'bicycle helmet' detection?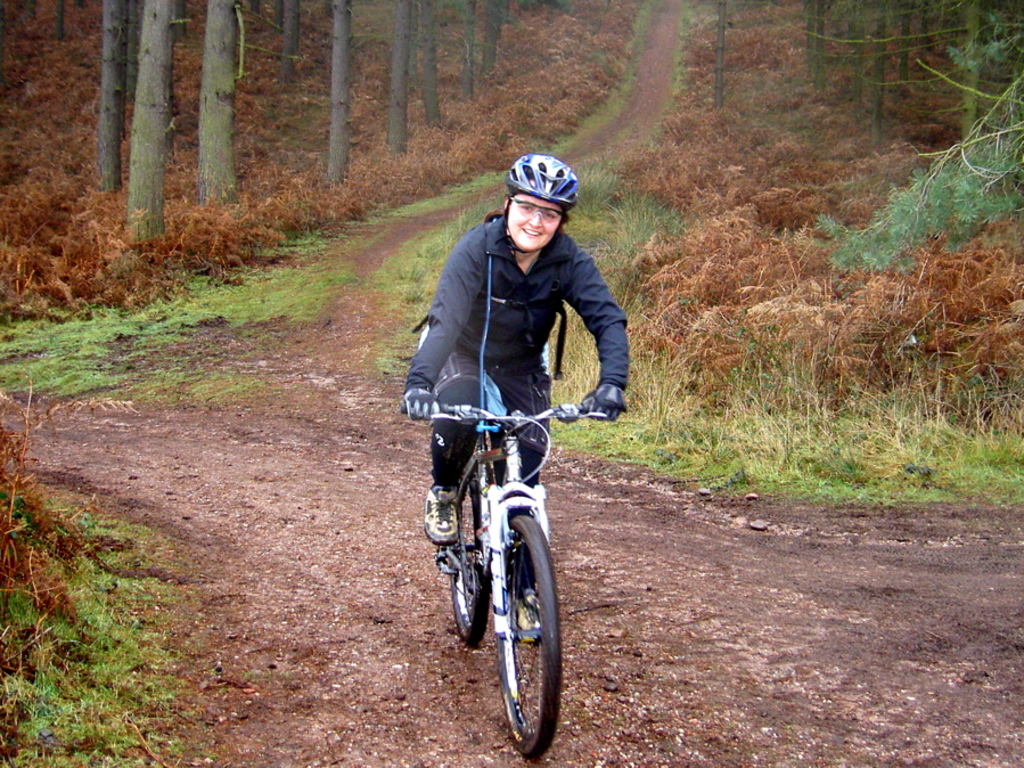
[508, 149, 580, 210]
